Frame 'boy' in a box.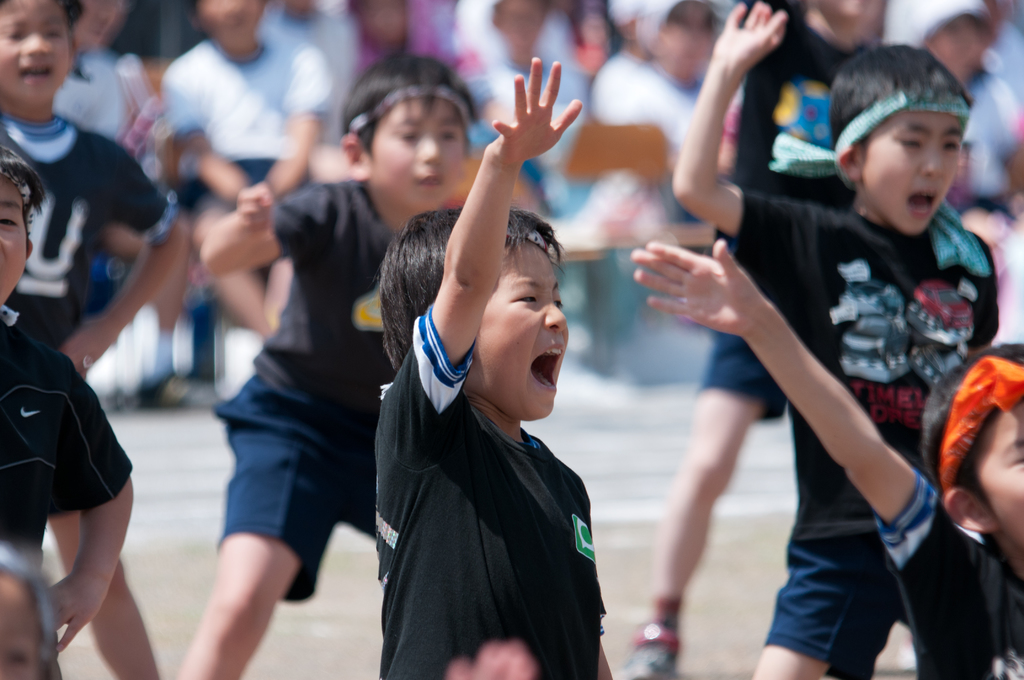
x1=165, y1=0, x2=335, y2=393.
